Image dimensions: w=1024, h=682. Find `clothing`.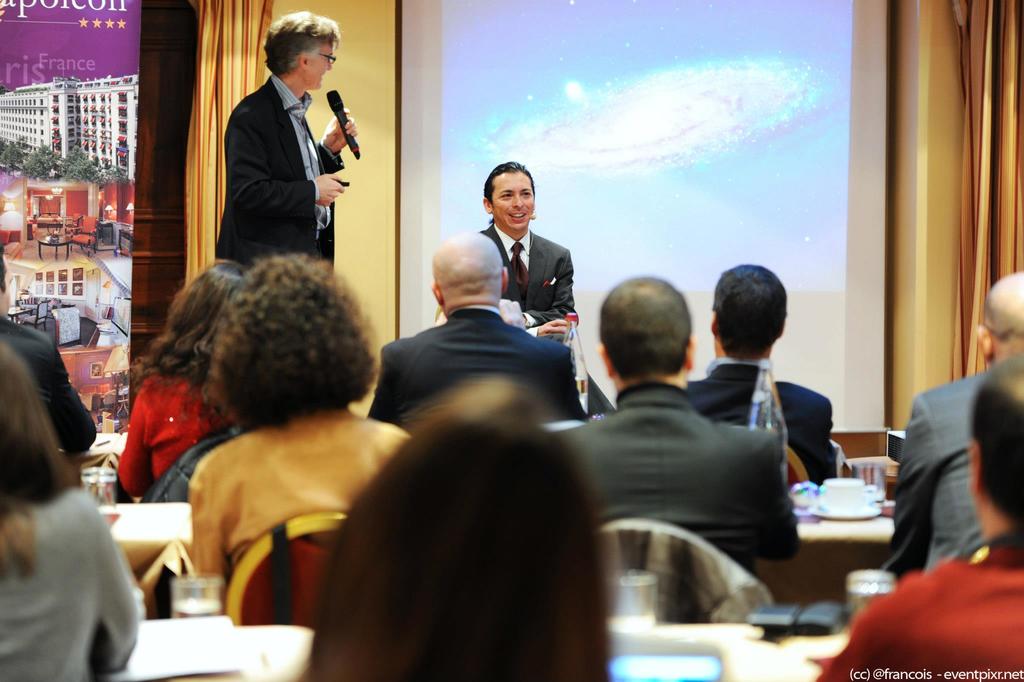
(x1=206, y1=70, x2=337, y2=271).
